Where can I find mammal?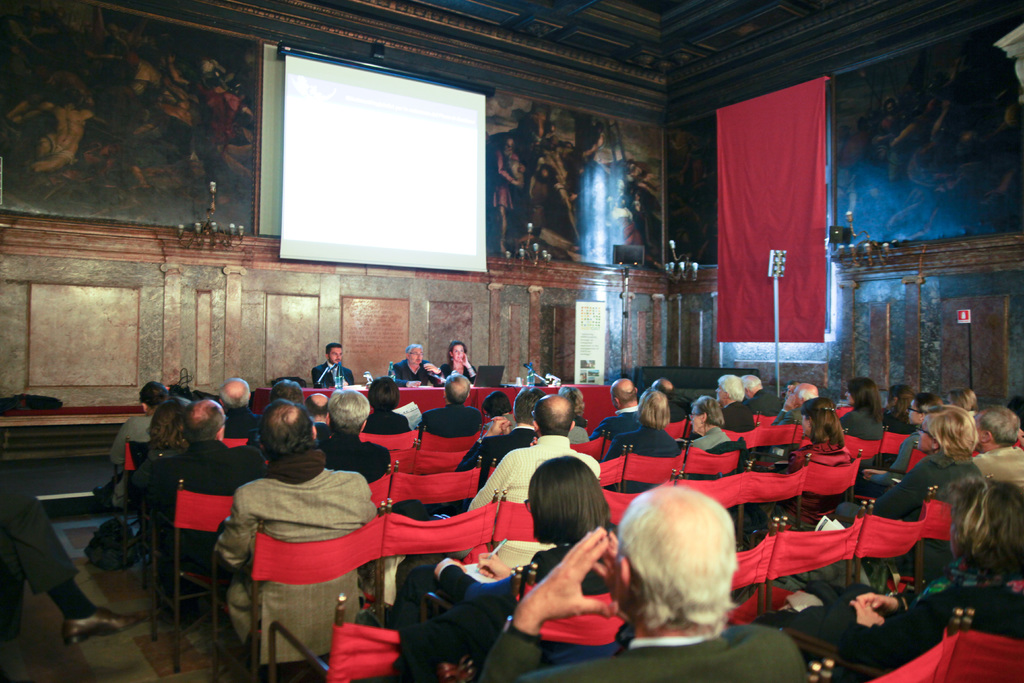
You can find it at Rect(396, 344, 441, 387).
